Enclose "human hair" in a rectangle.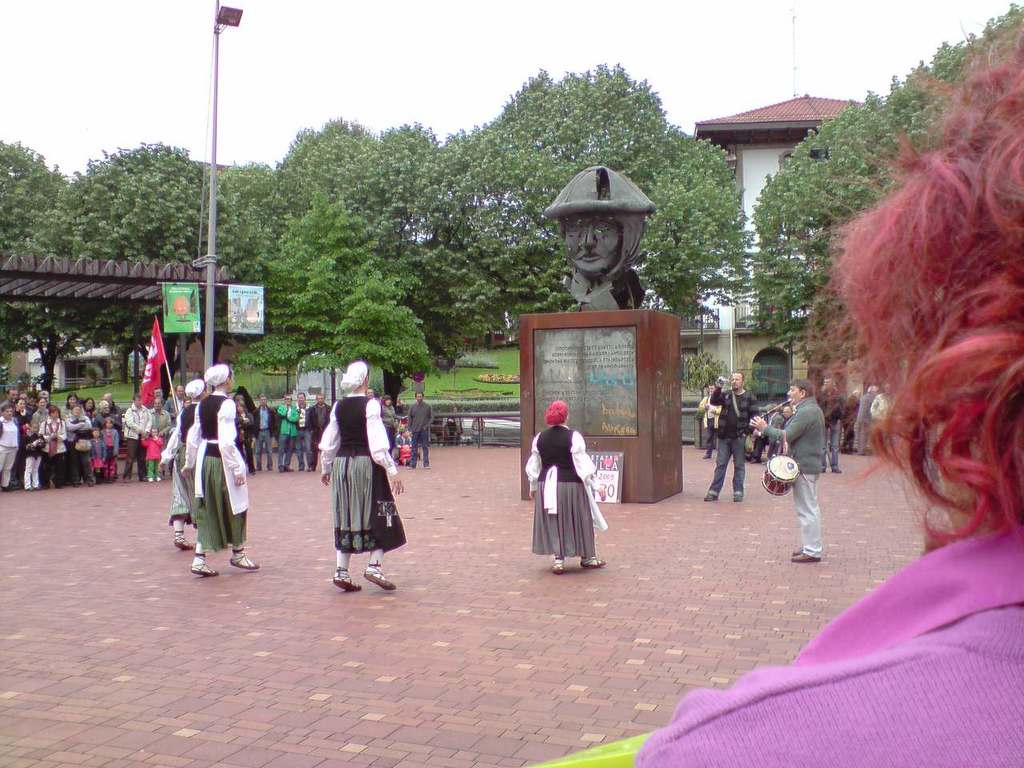
x1=790 y1=378 x2=817 y2=398.
